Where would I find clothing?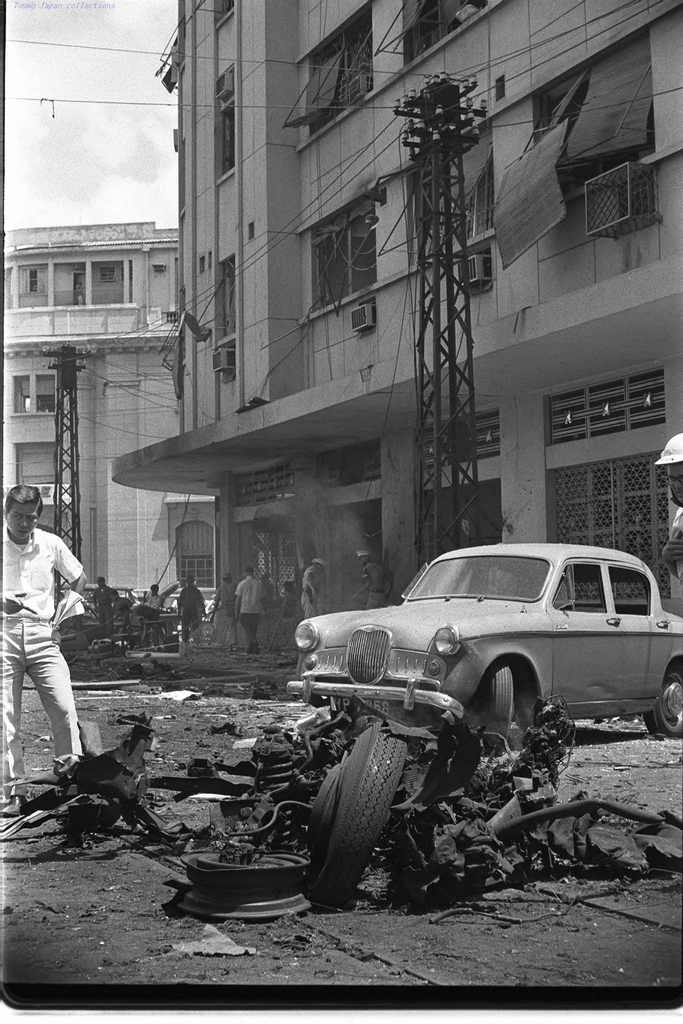
At <bbox>185, 589, 211, 635</bbox>.
